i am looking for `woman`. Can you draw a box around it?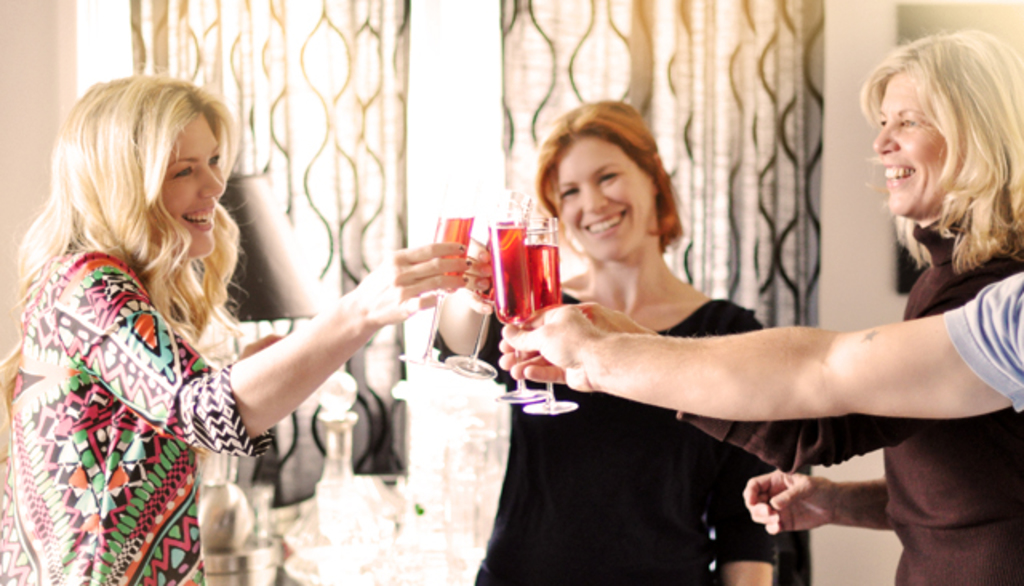
Sure, the bounding box is {"left": 499, "top": 21, "right": 1022, "bottom": 584}.
